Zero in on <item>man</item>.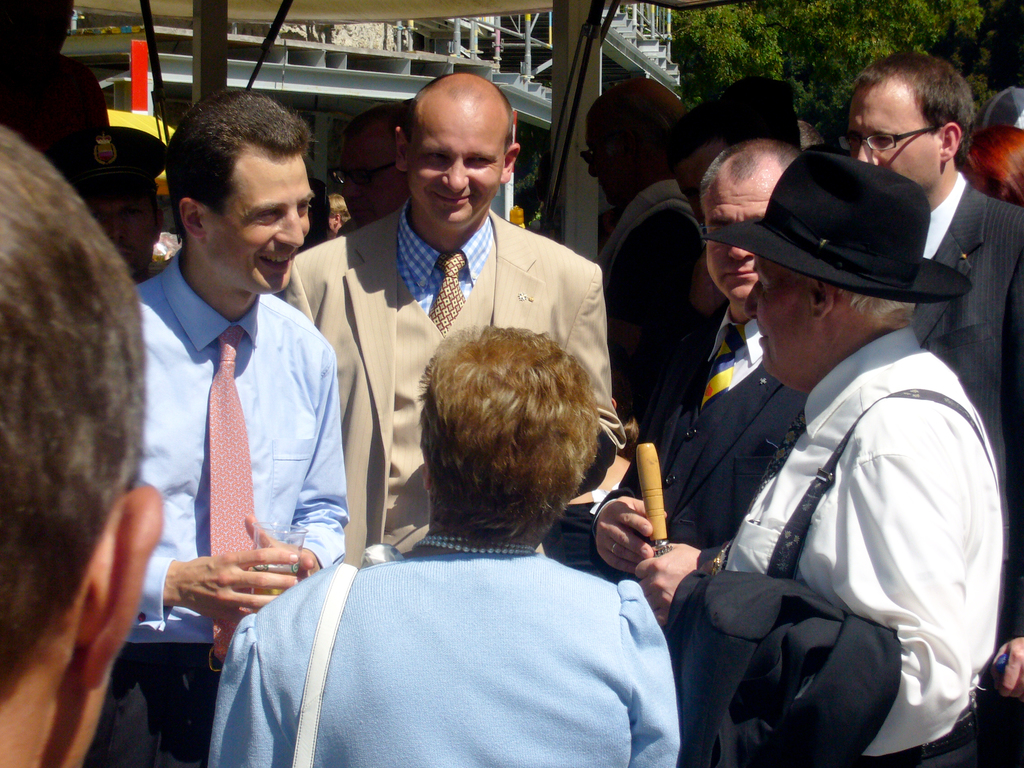
Zeroed in: bbox=(844, 54, 1023, 767).
